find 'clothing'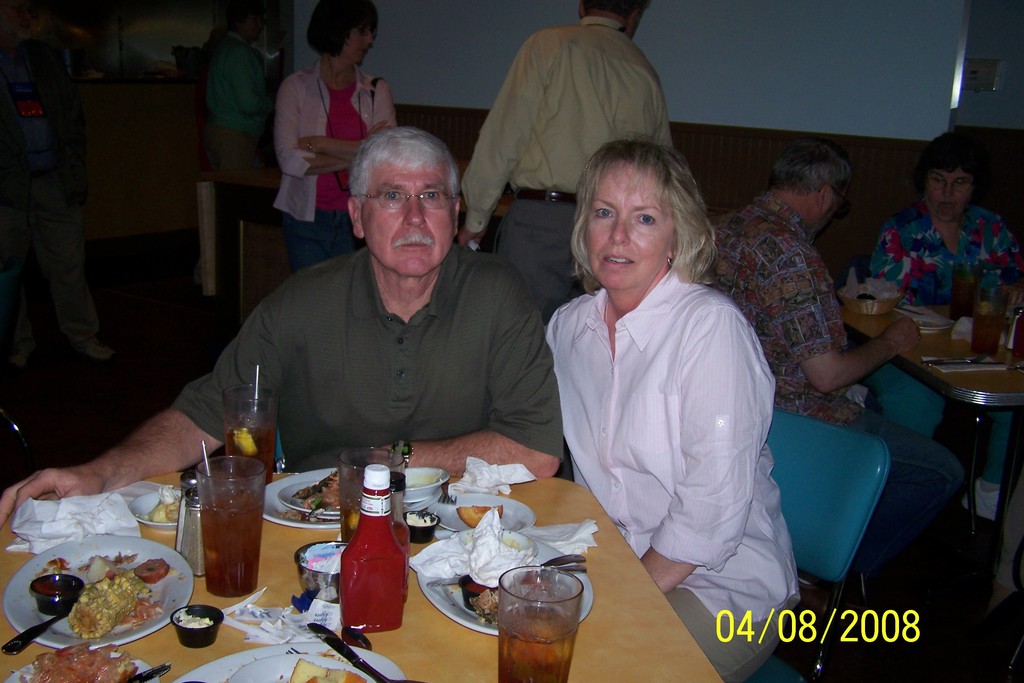
region(277, 56, 401, 268)
